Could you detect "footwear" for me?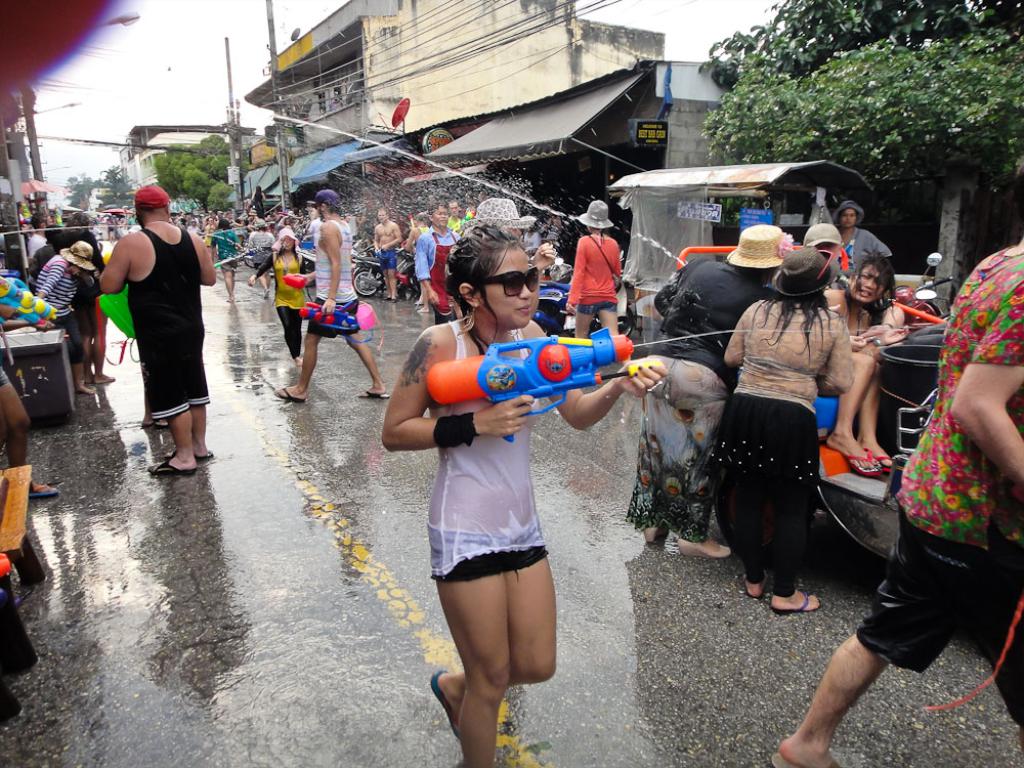
Detection result: crop(269, 383, 302, 402).
